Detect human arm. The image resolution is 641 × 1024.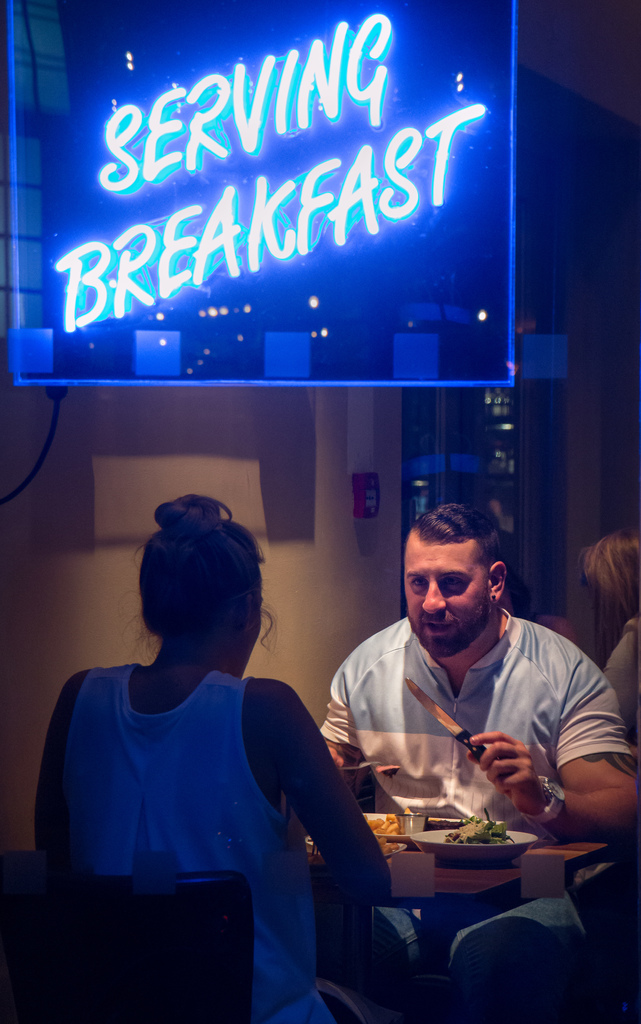
bbox=[265, 708, 376, 922].
